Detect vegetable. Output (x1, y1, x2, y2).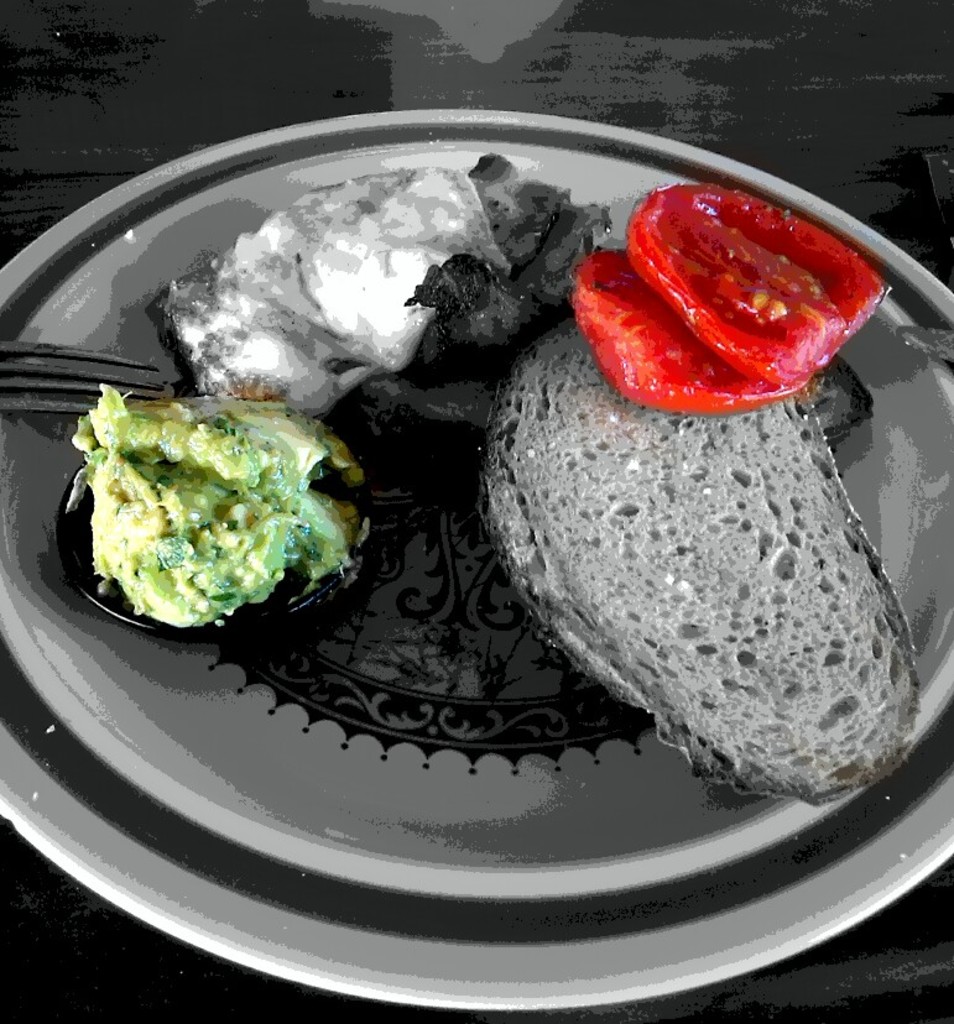
(627, 178, 886, 382).
